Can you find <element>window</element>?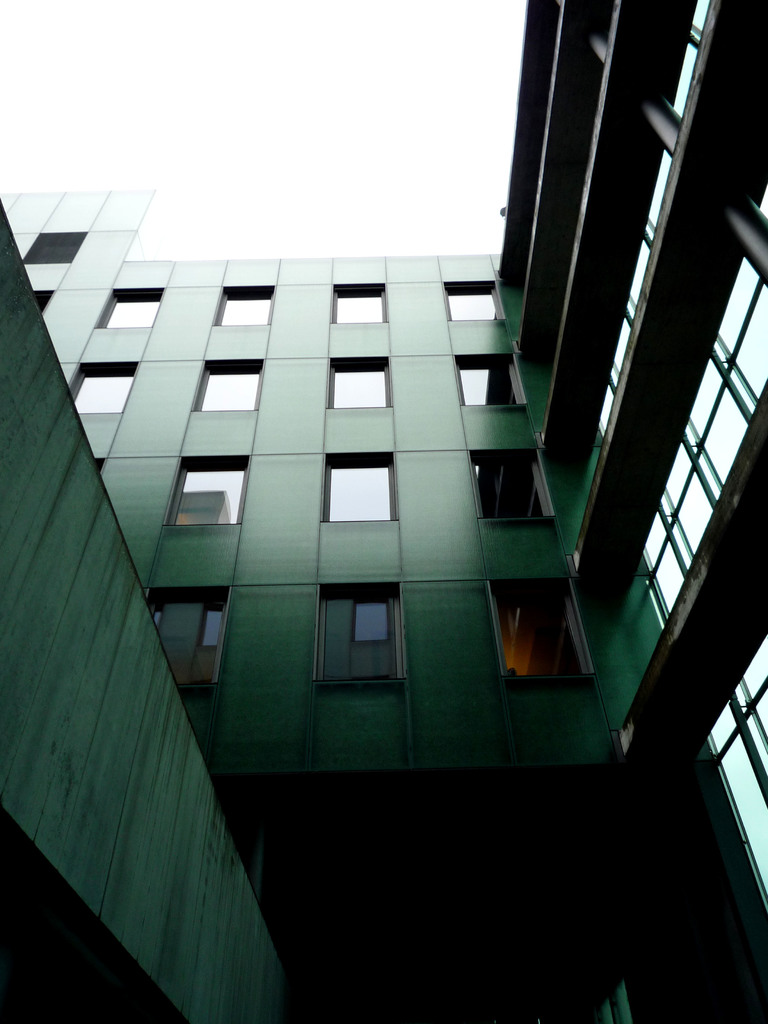
Yes, bounding box: [left=94, top=453, right=108, bottom=476].
